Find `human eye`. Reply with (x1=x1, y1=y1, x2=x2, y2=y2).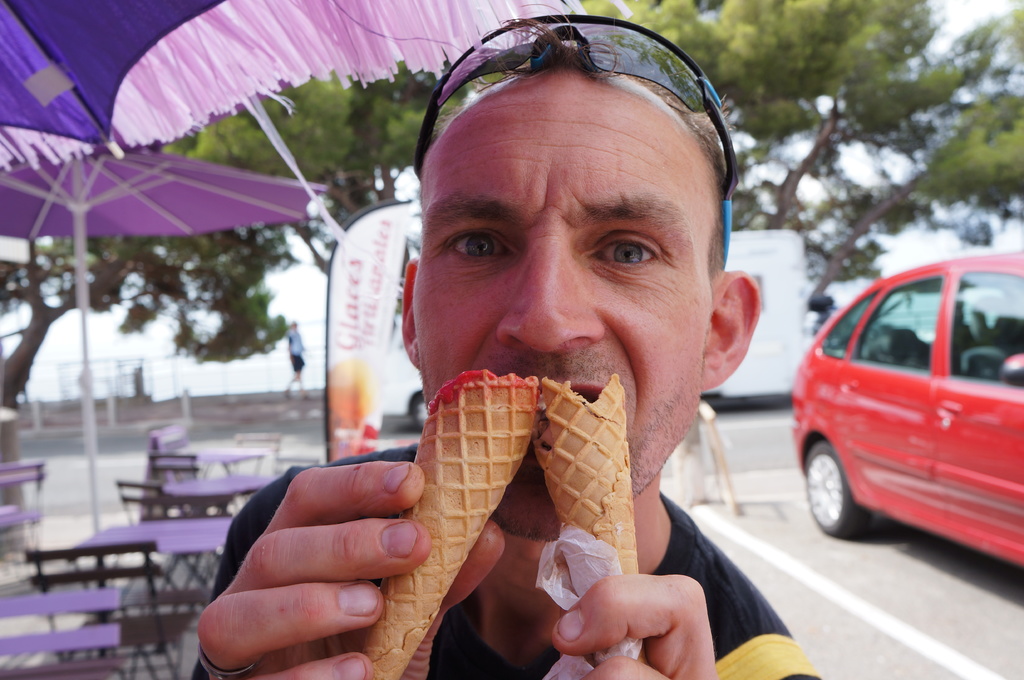
(x1=438, y1=225, x2=525, y2=273).
